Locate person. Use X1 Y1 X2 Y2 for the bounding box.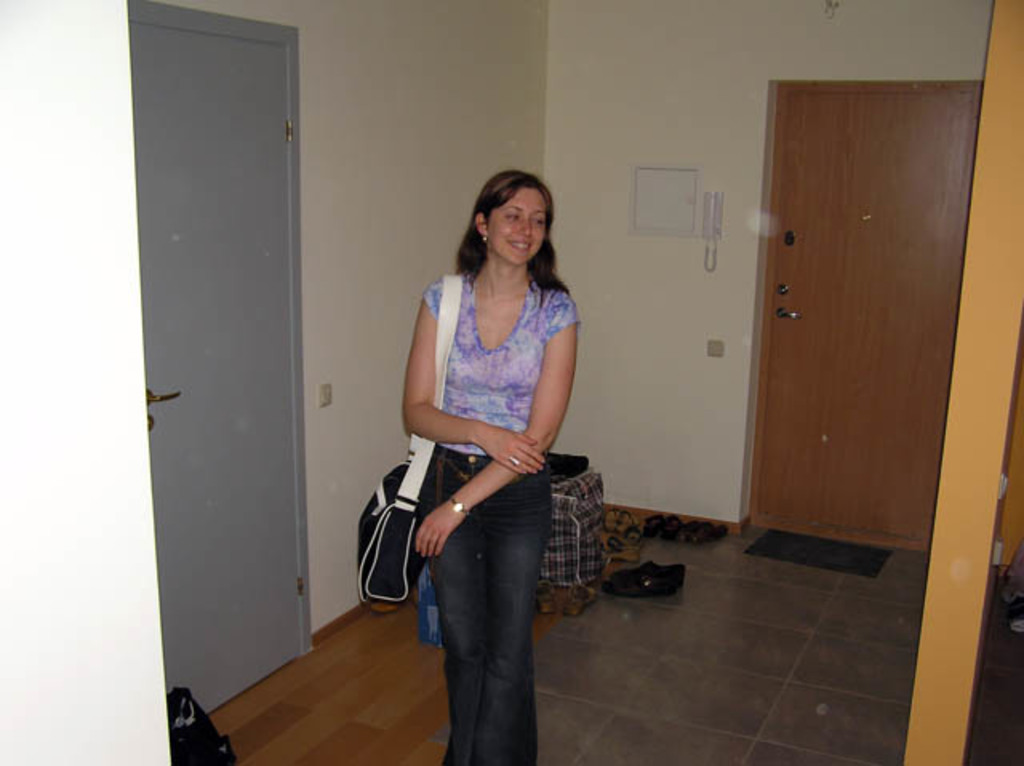
376 144 595 744.
